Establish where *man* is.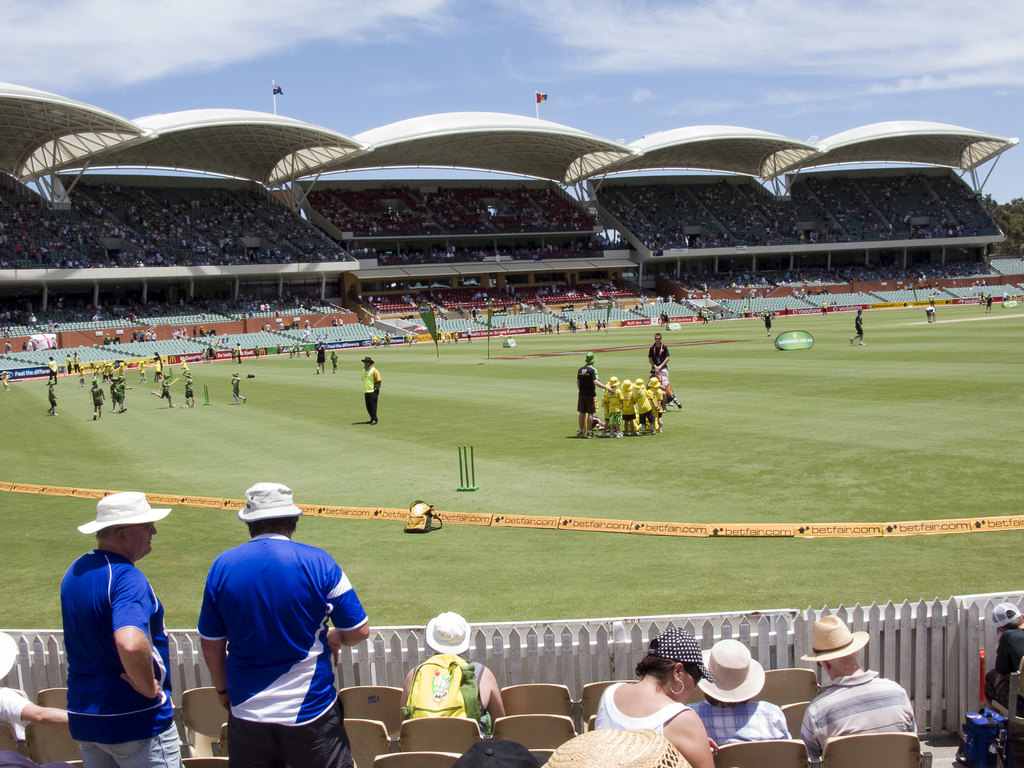
Established at x1=397, y1=609, x2=511, y2=744.
